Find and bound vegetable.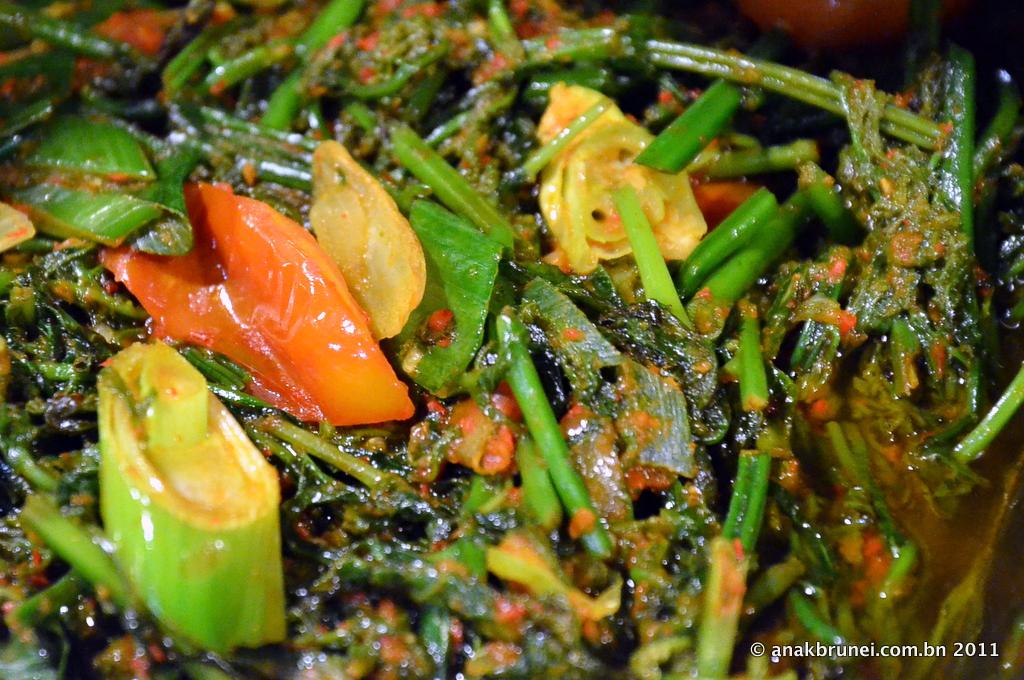
Bound: <region>306, 142, 428, 340</region>.
